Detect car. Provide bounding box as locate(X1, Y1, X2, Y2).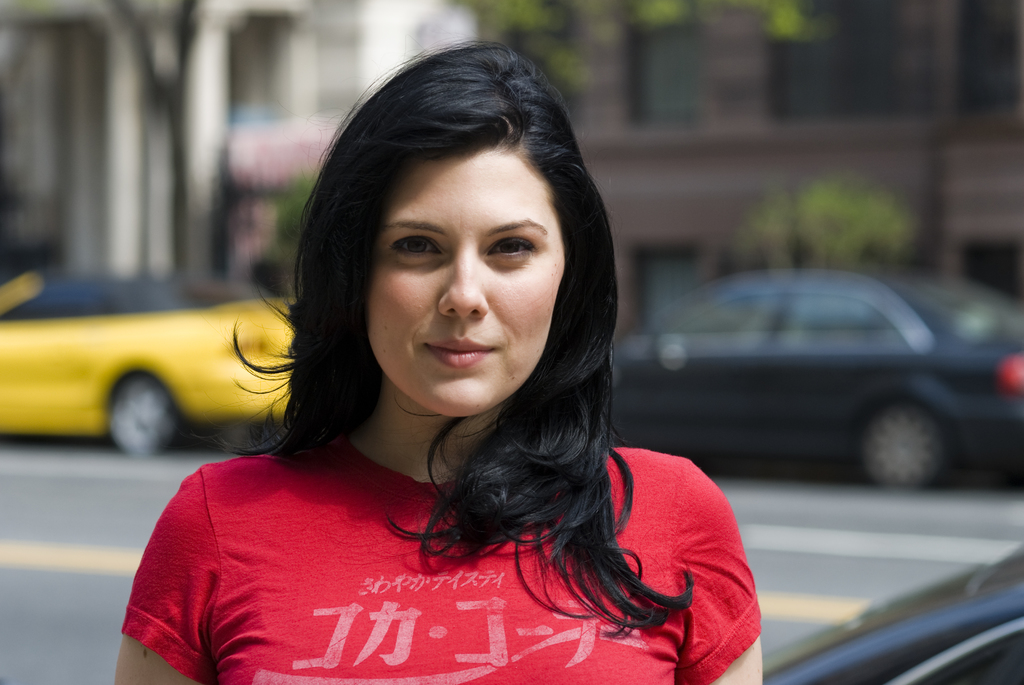
locate(614, 264, 1023, 491).
